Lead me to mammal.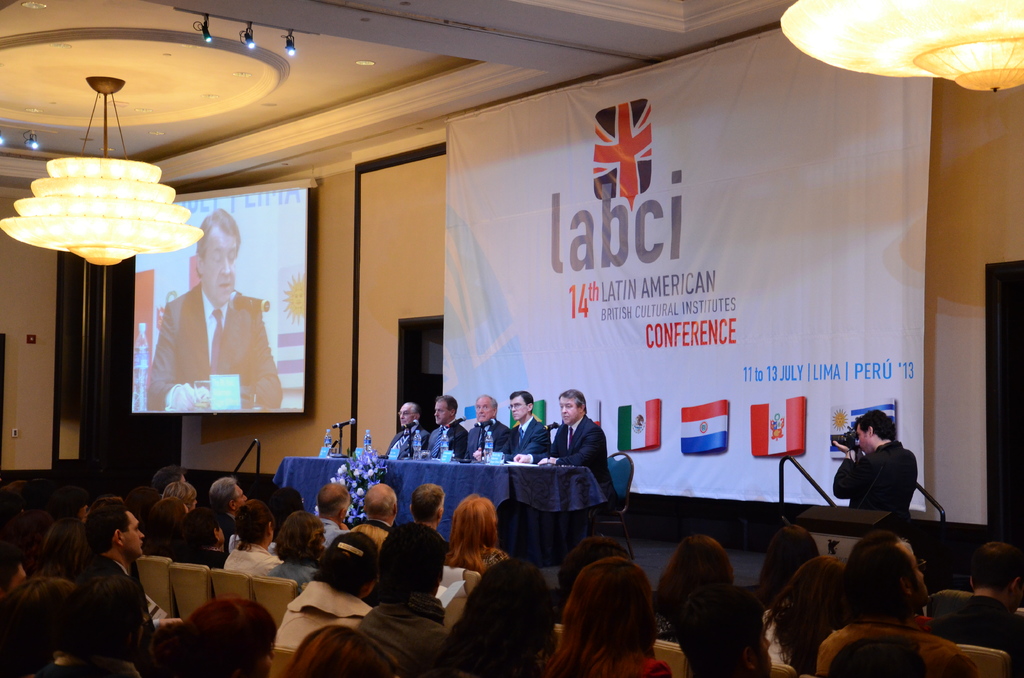
Lead to crop(456, 391, 515, 461).
